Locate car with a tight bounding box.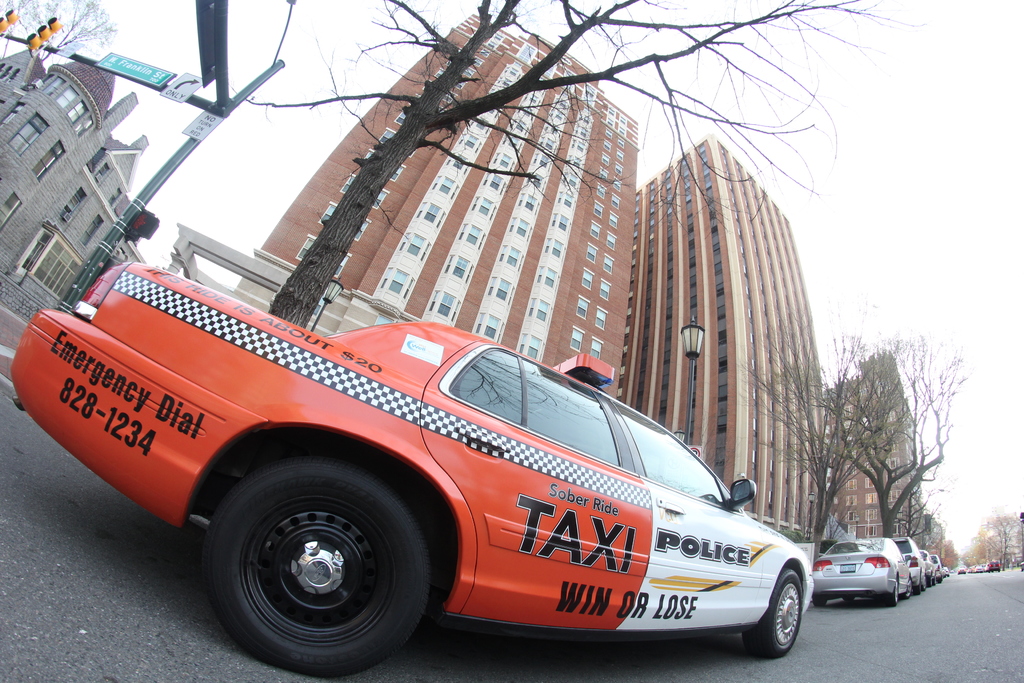
select_region(811, 534, 917, 603).
